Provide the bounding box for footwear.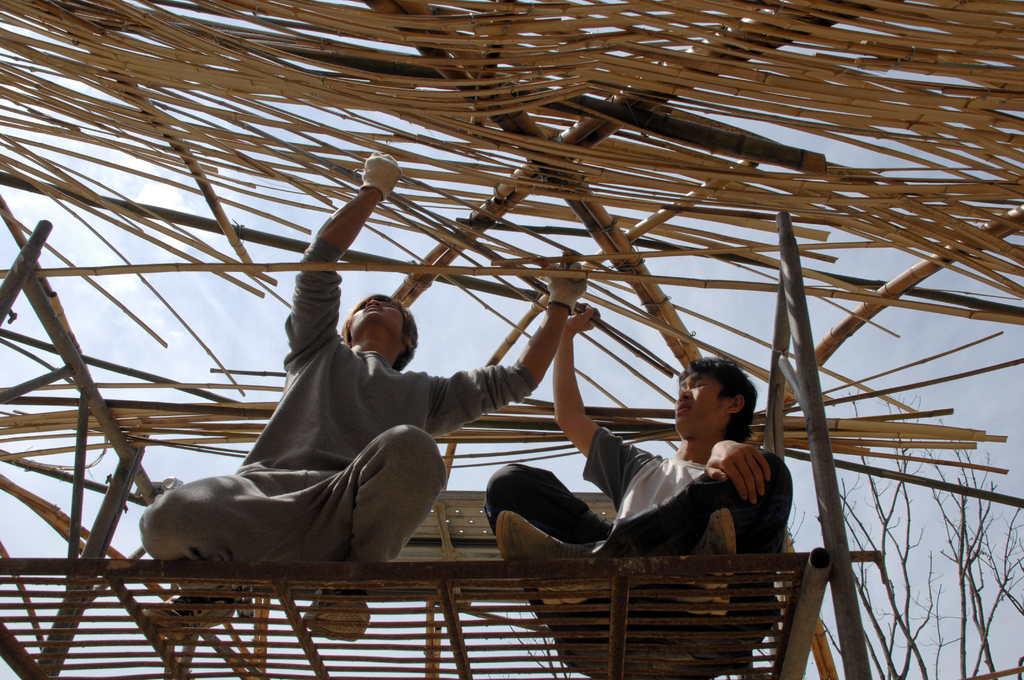
<region>145, 590, 238, 638</region>.
